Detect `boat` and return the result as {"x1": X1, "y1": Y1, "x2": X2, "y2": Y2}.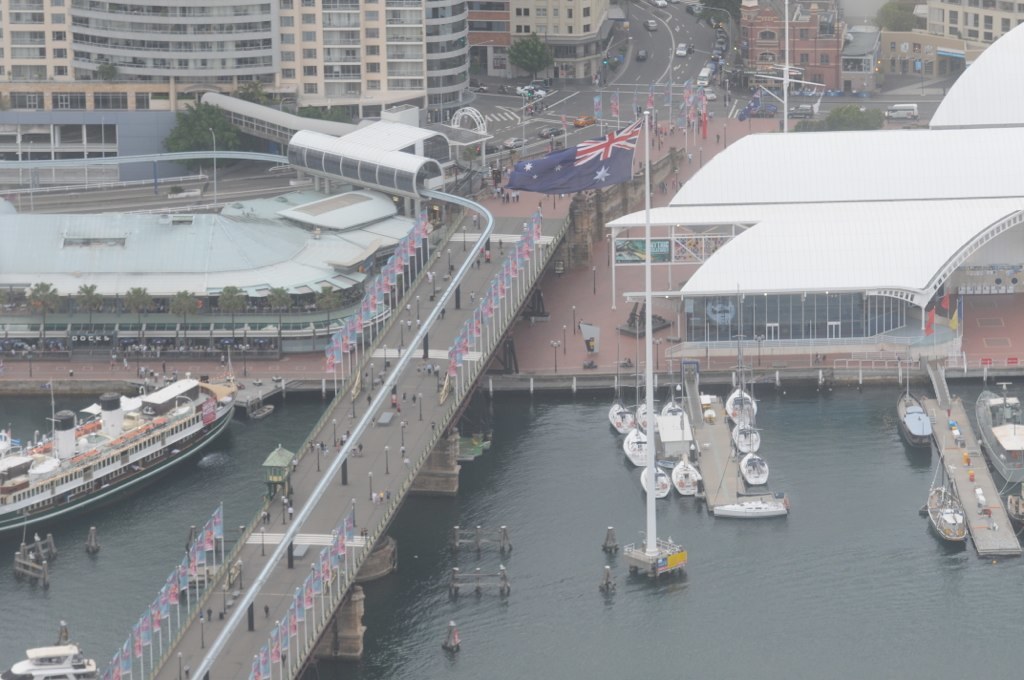
{"x1": 729, "y1": 381, "x2": 759, "y2": 429}.
